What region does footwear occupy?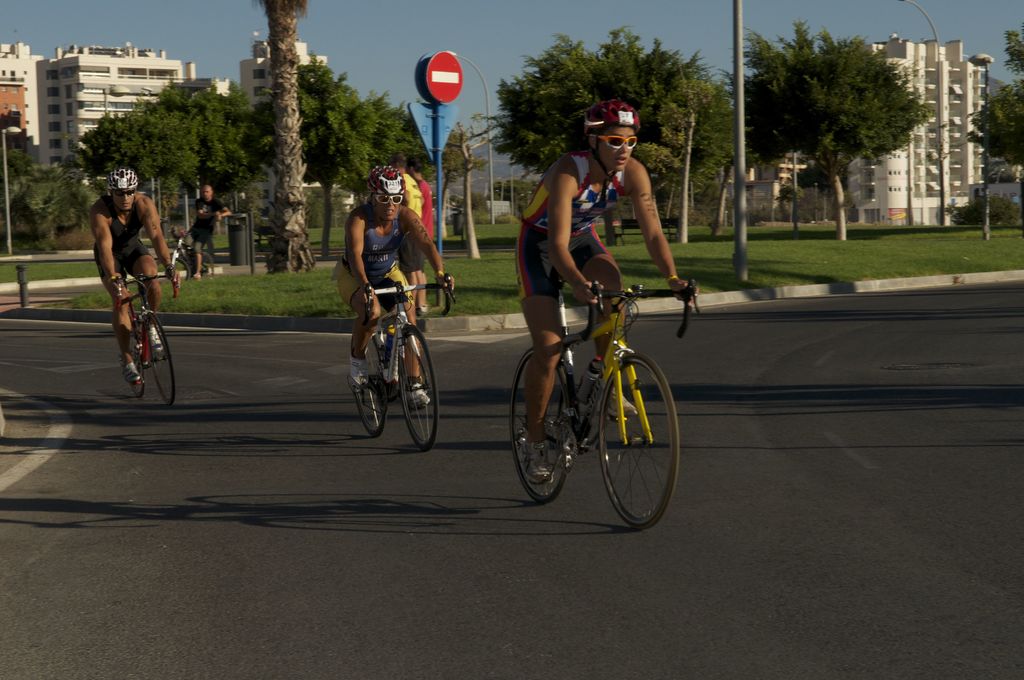
(124,358,139,383).
